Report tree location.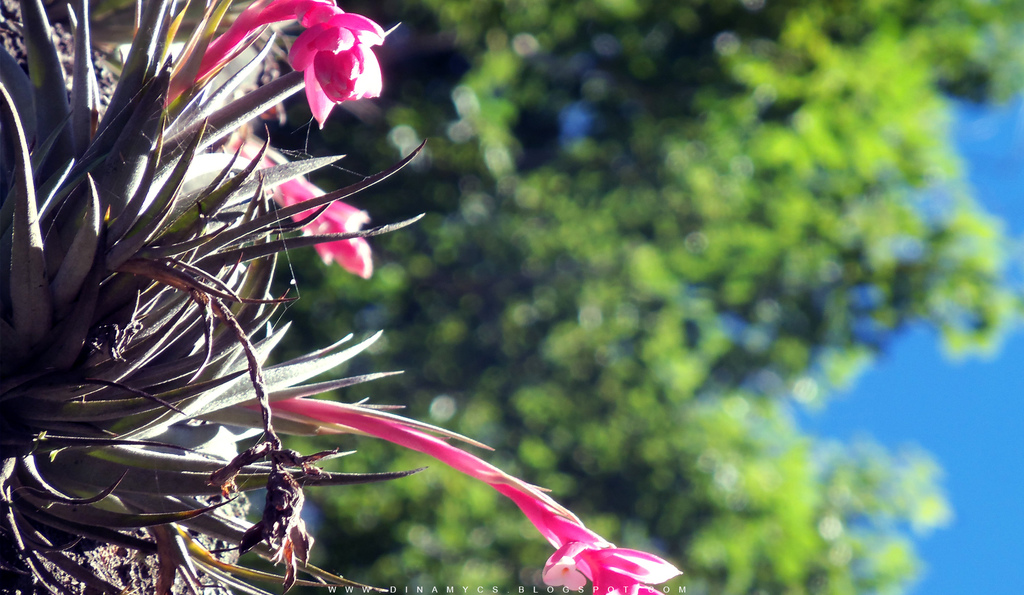
Report: box(250, 0, 1023, 594).
